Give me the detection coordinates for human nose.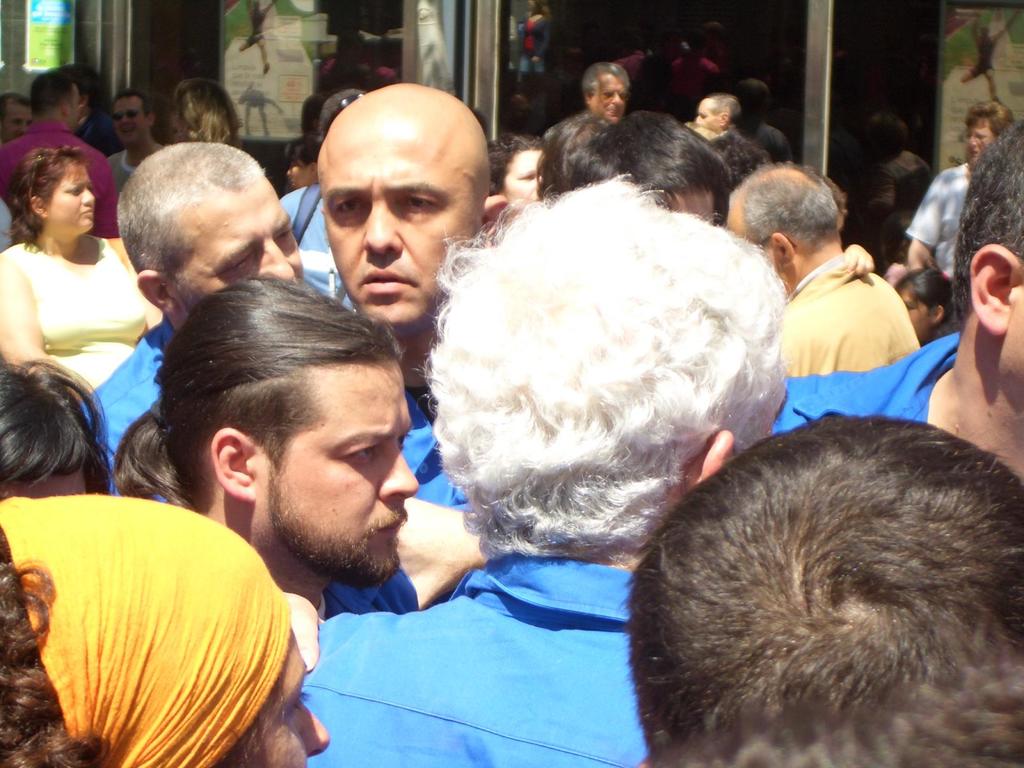
(612,95,622,104).
